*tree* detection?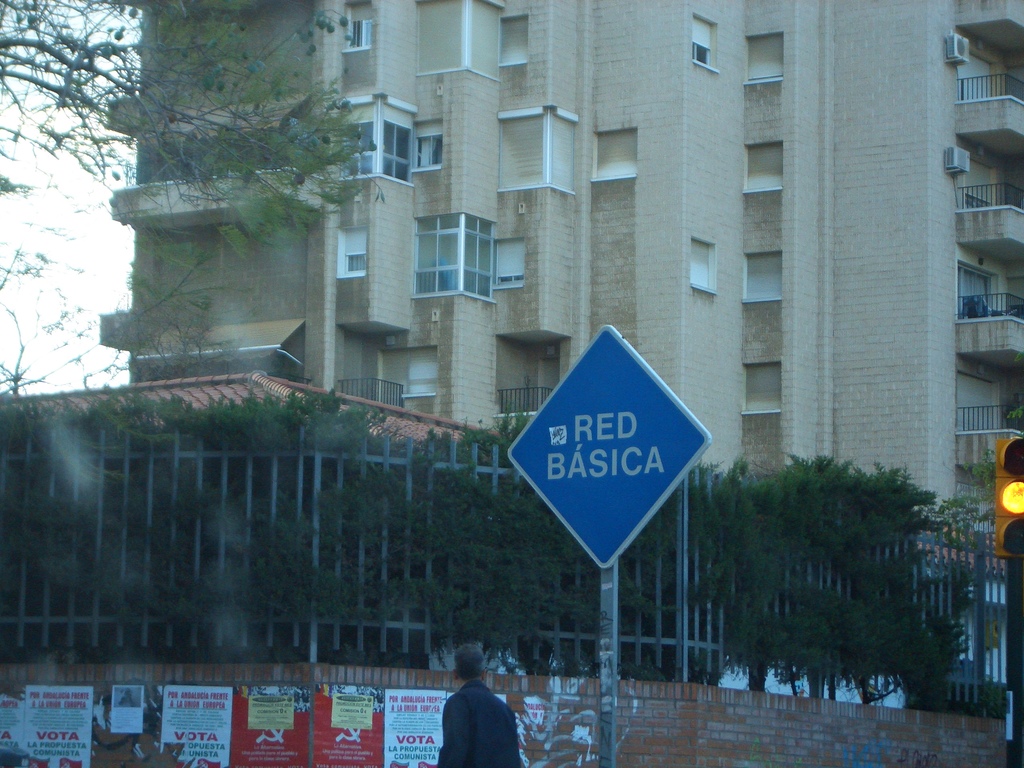
(x1=0, y1=0, x2=397, y2=373)
